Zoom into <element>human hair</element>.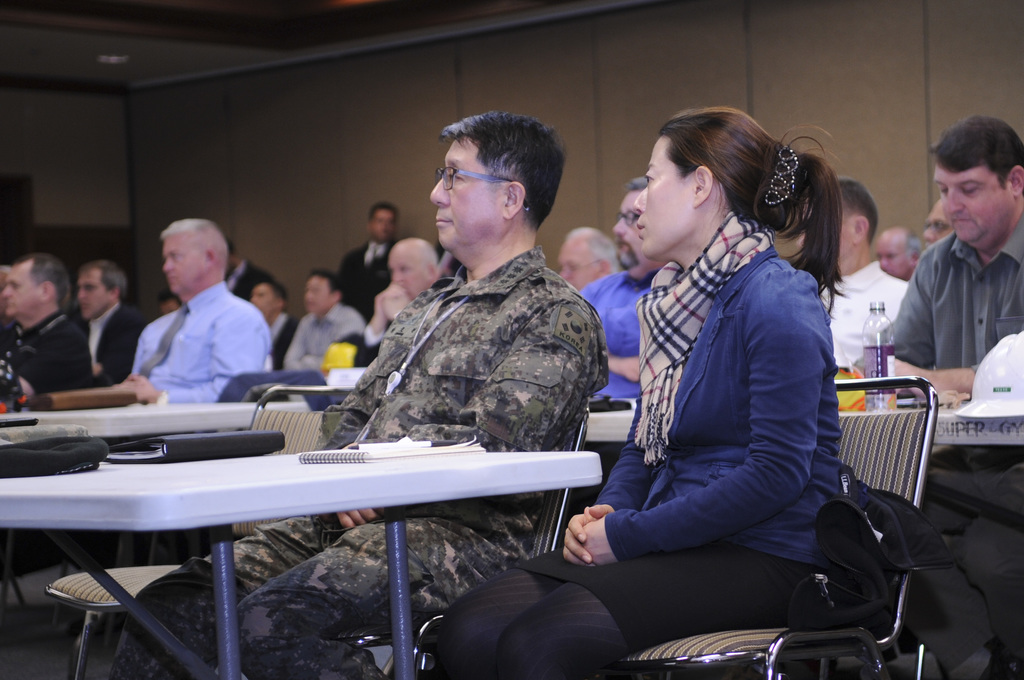
Zoom target: box(29, 251, 67, 302).
